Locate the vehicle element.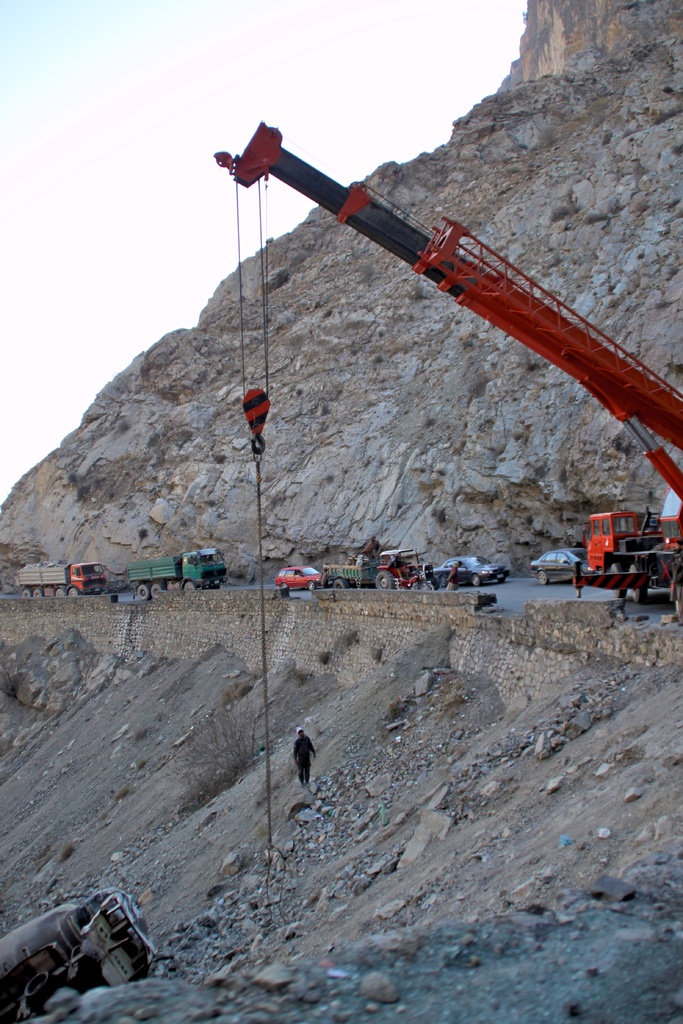
Element bbox: <region>430, 547, 509, 581</region>.
